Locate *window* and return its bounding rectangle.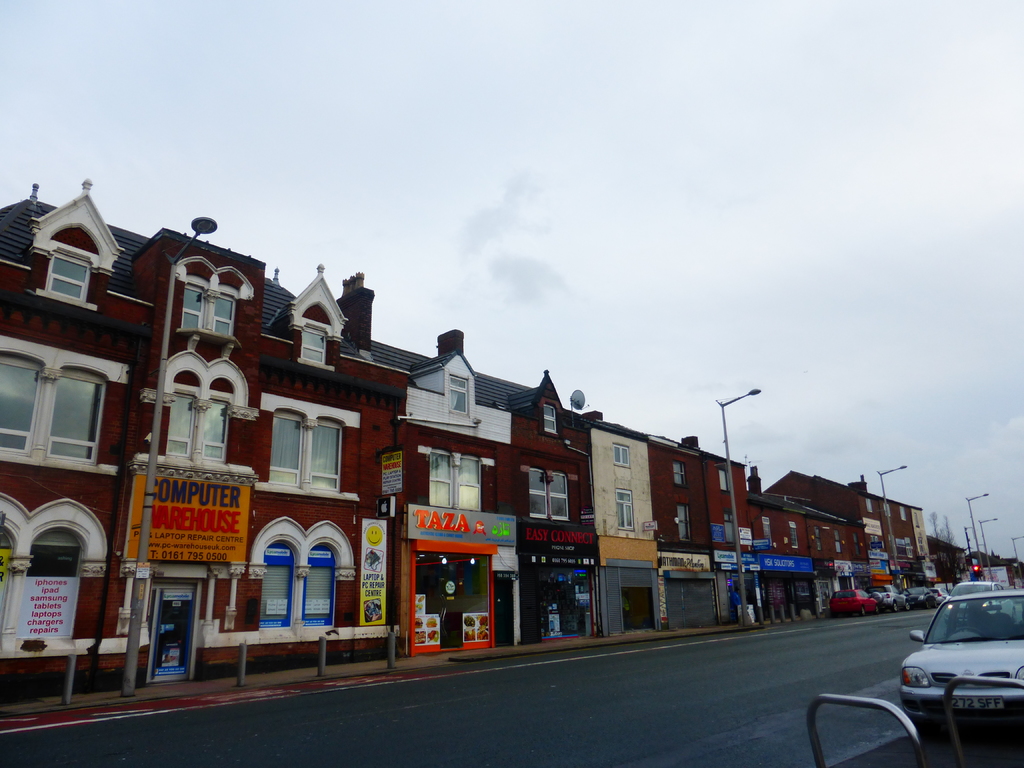
bbox=(675, 504, 692, 543).
